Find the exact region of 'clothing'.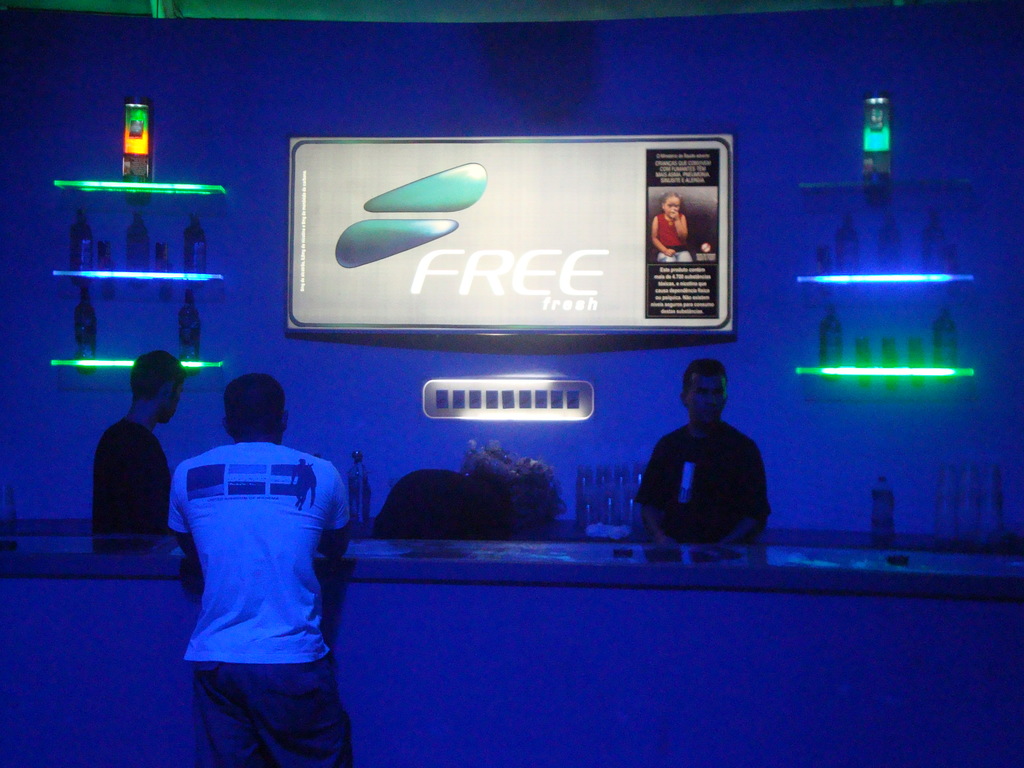
Exact region: bbox(165, 411, 352, 721).
